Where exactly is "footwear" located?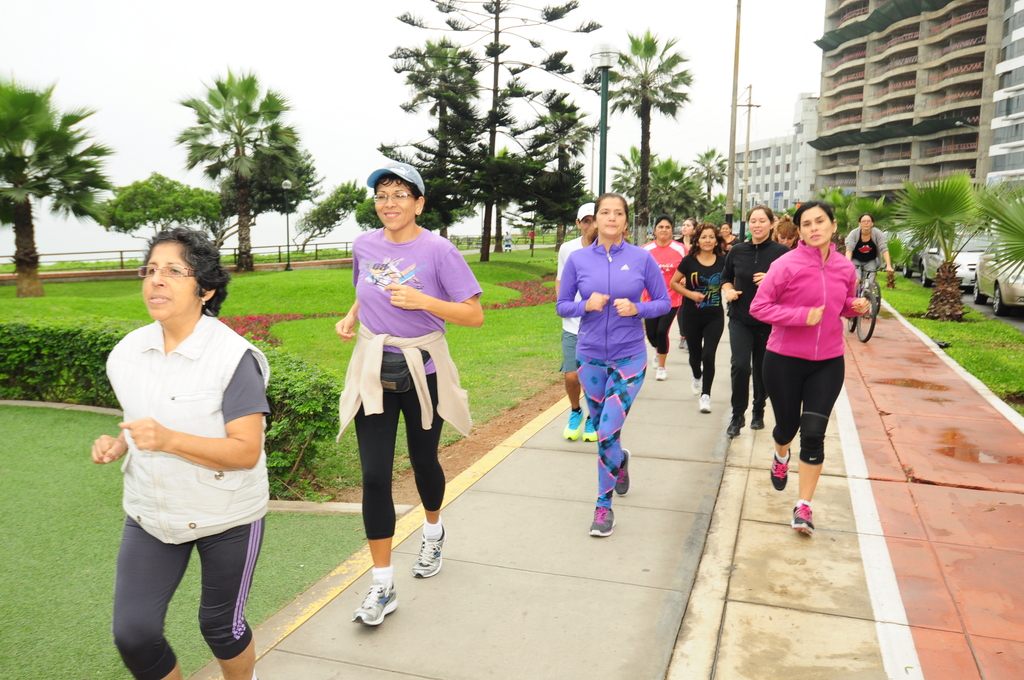
Its bounding box is 586/412/600/437.
